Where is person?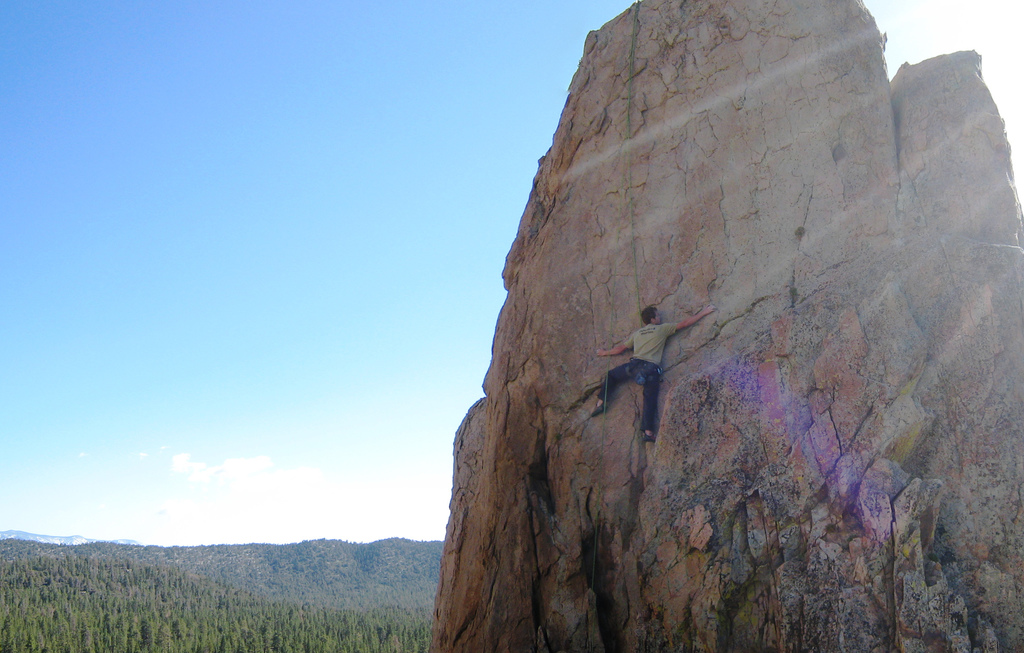
592/296/712/447.
